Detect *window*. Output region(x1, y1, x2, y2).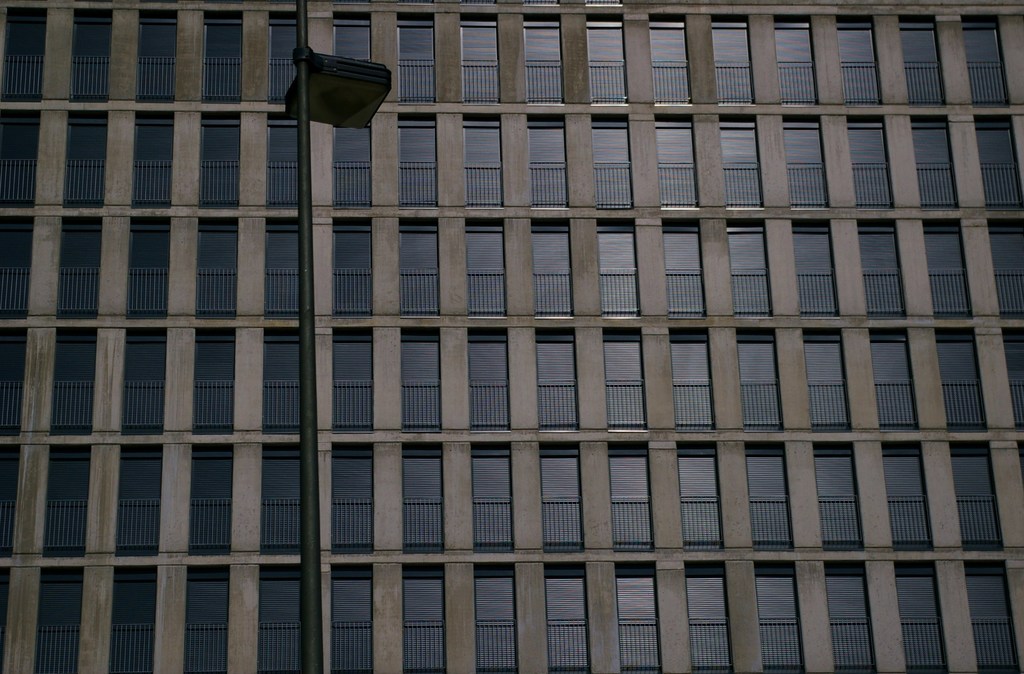
region(115, 567, 155, 673).
